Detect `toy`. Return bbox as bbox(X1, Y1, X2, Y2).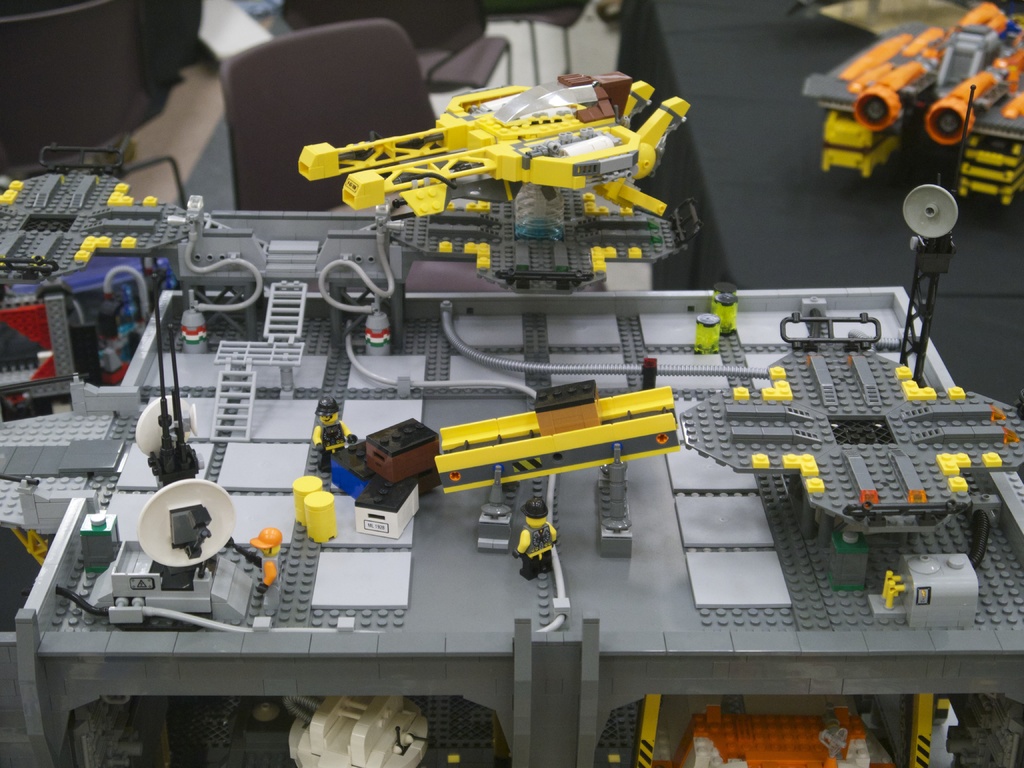
bbox(900, 381, 937, 400).
